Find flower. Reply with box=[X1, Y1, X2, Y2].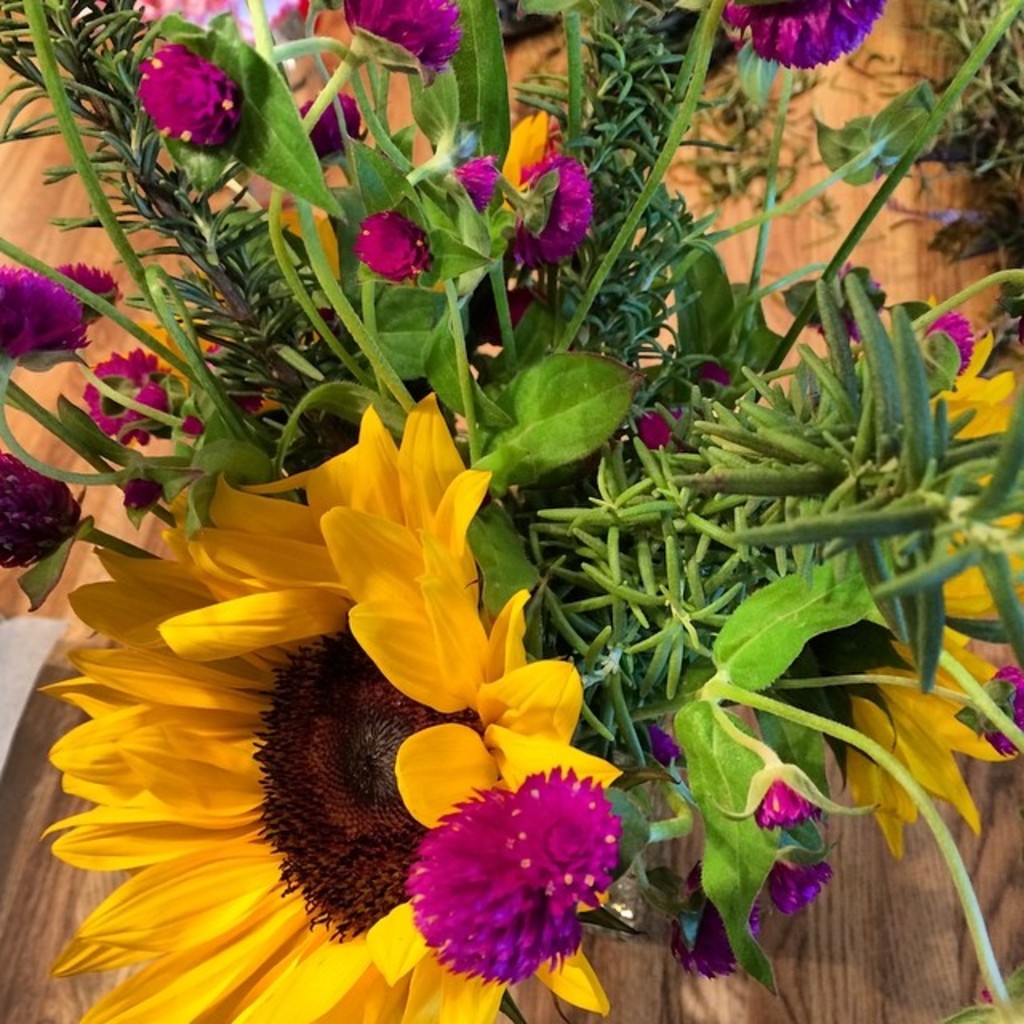
box=[360, 208, 443, 291].
